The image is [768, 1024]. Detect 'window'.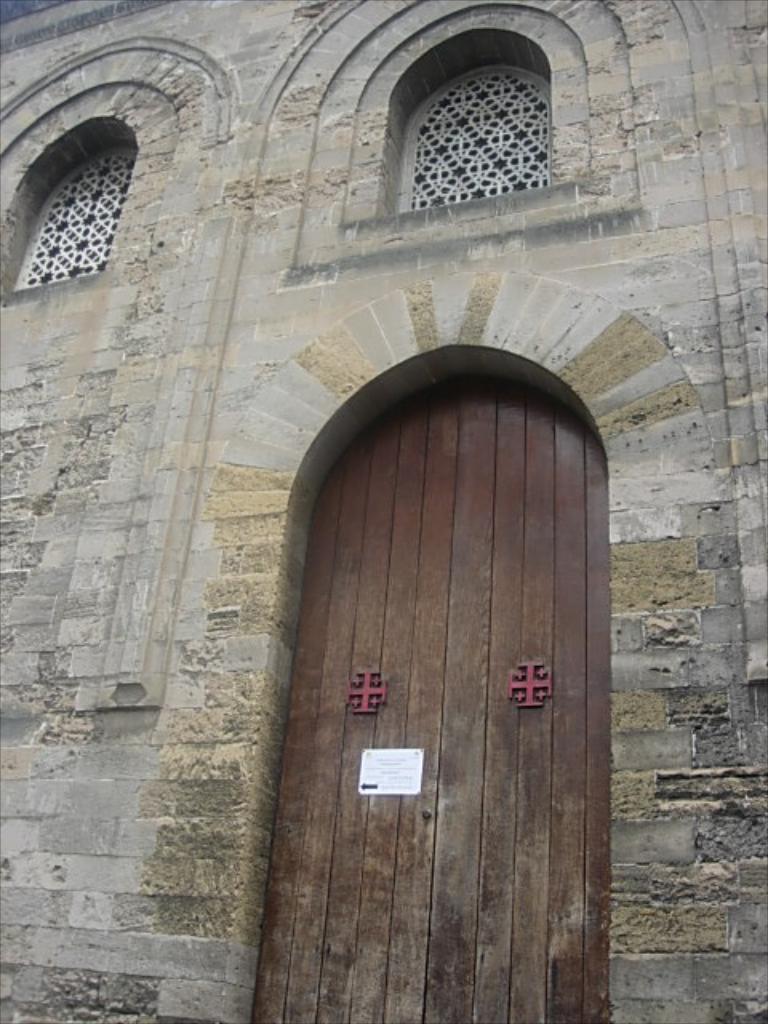
Detection: region(387, 64, 558, 214).
